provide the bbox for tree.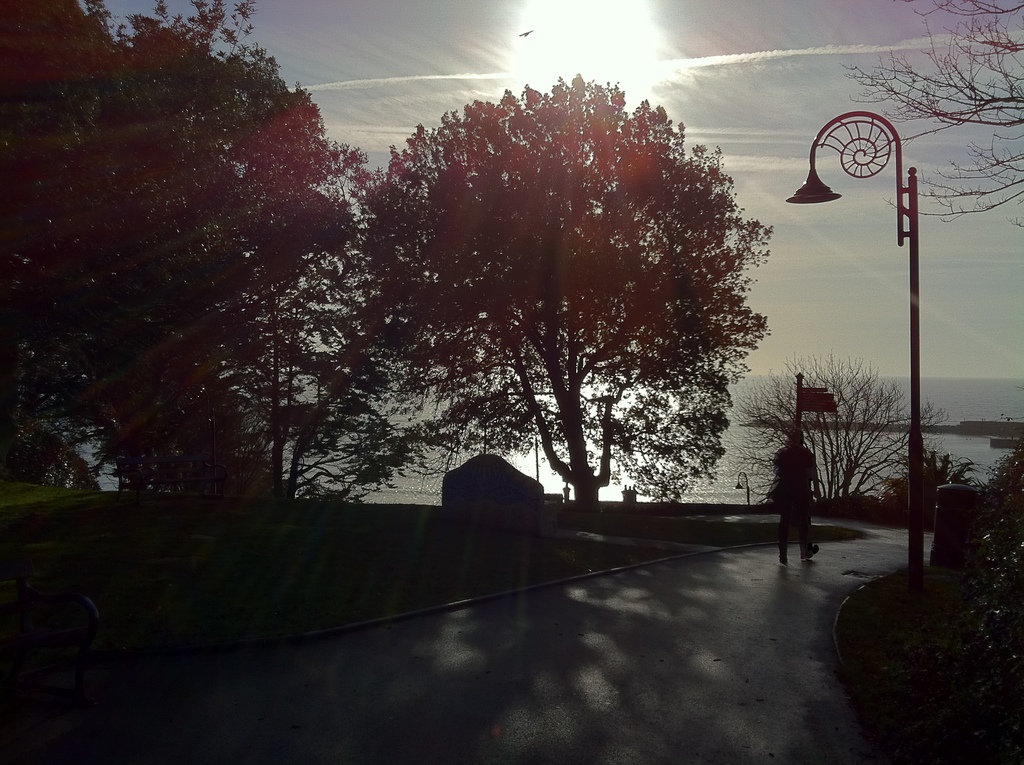
0,0,299,493.
